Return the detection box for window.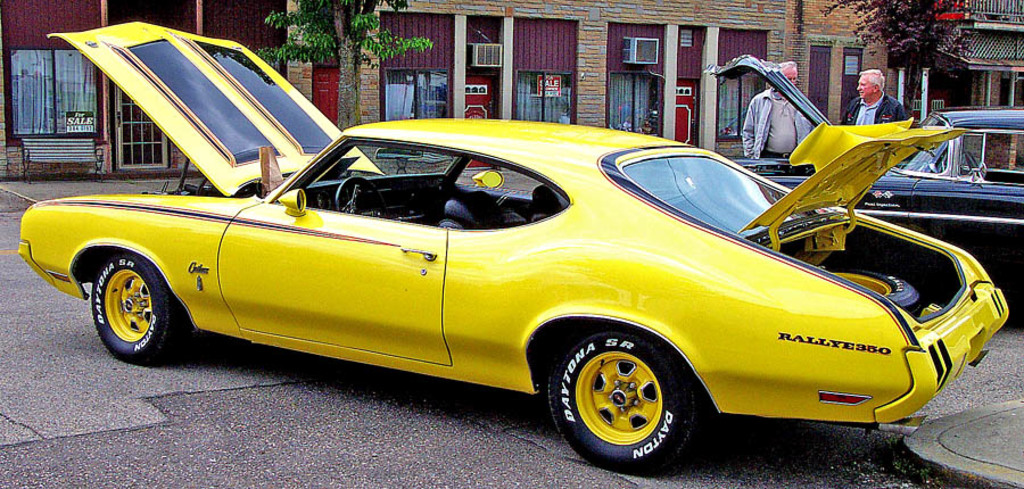
rect(517, 69, 572, 126).
